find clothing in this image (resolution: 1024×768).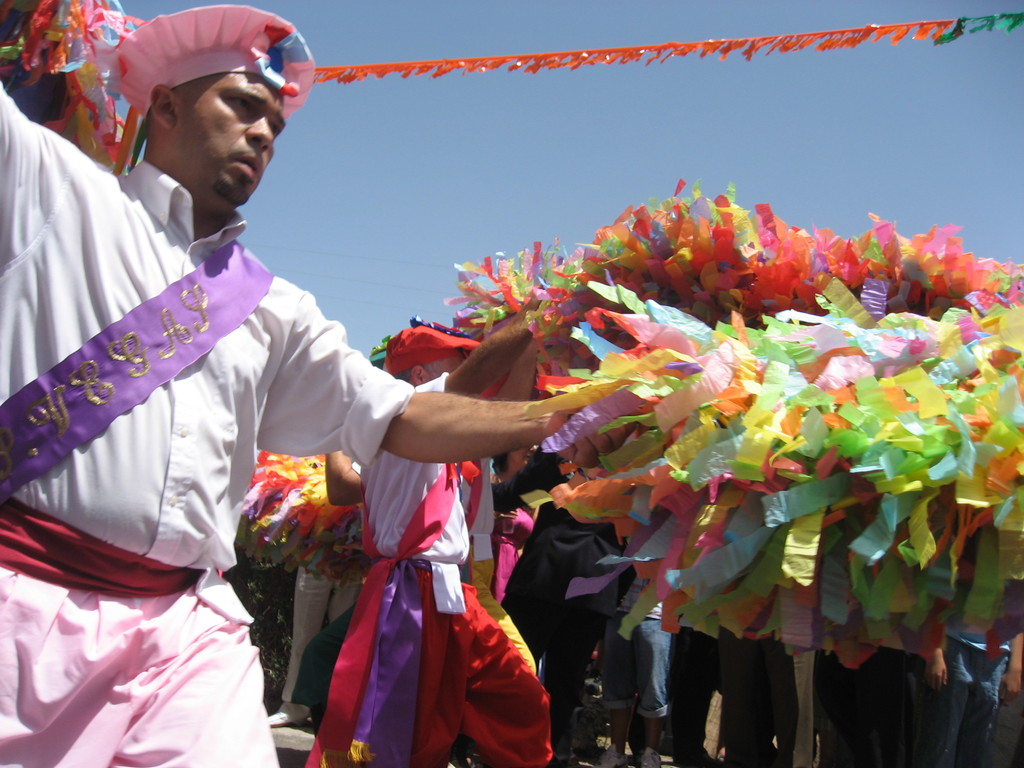
715:635:838:767.
